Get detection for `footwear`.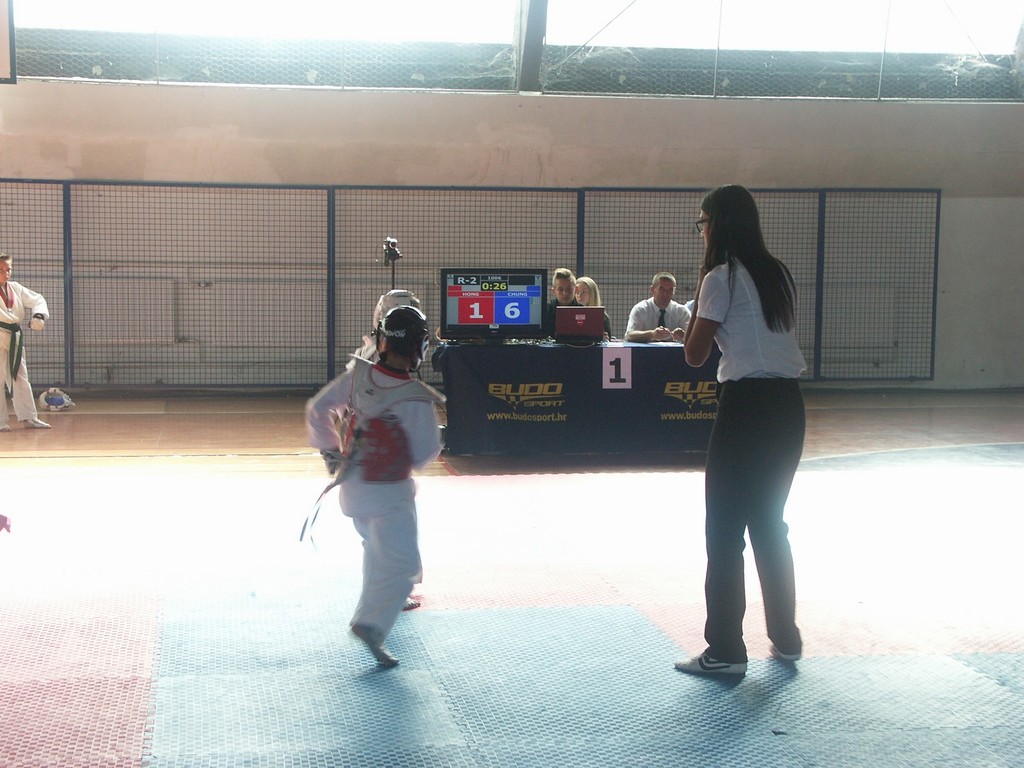
Detection: 685/630/764/696.
